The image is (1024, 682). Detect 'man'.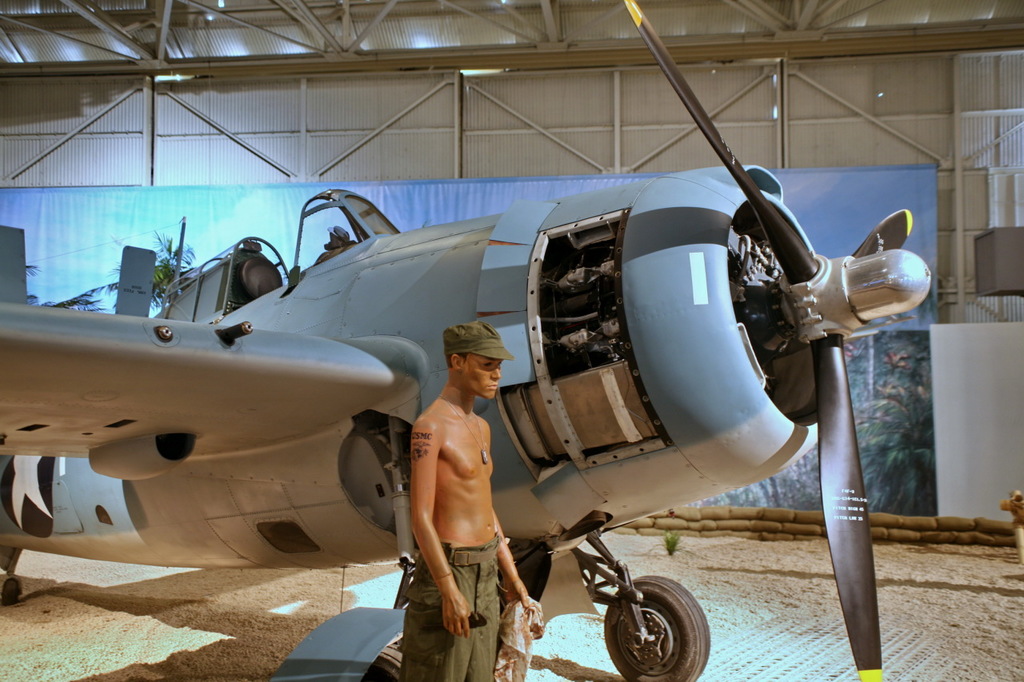
Detection: x1=386 y1=324 x2=528 y2=674.
